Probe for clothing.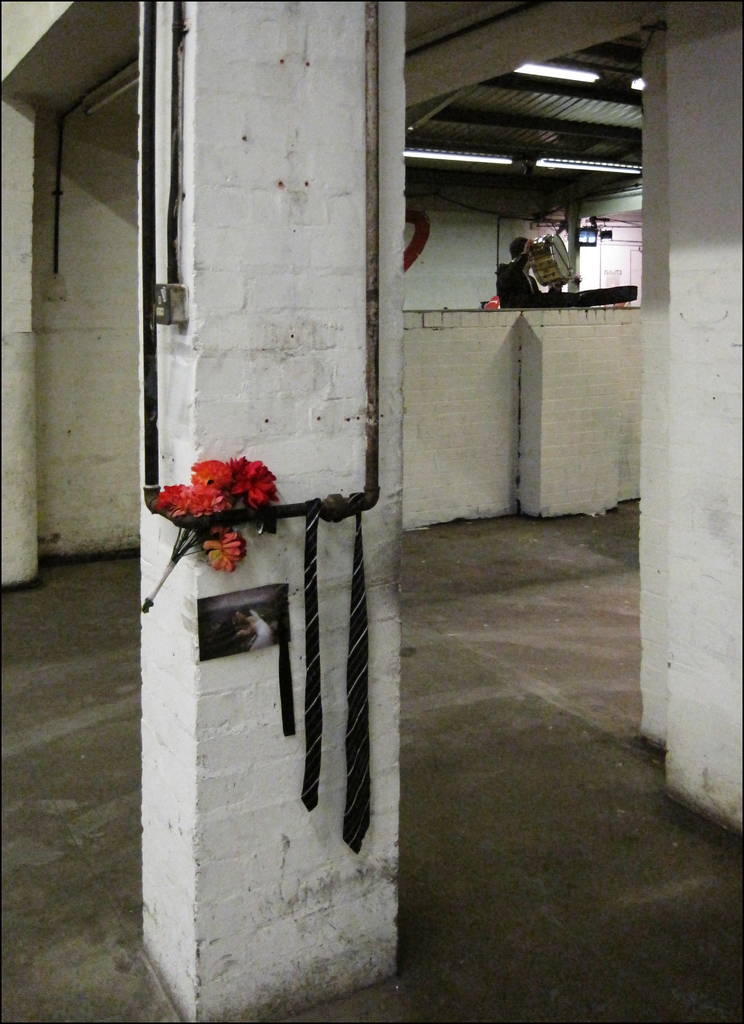
Probe result: (484,265,531,296).
